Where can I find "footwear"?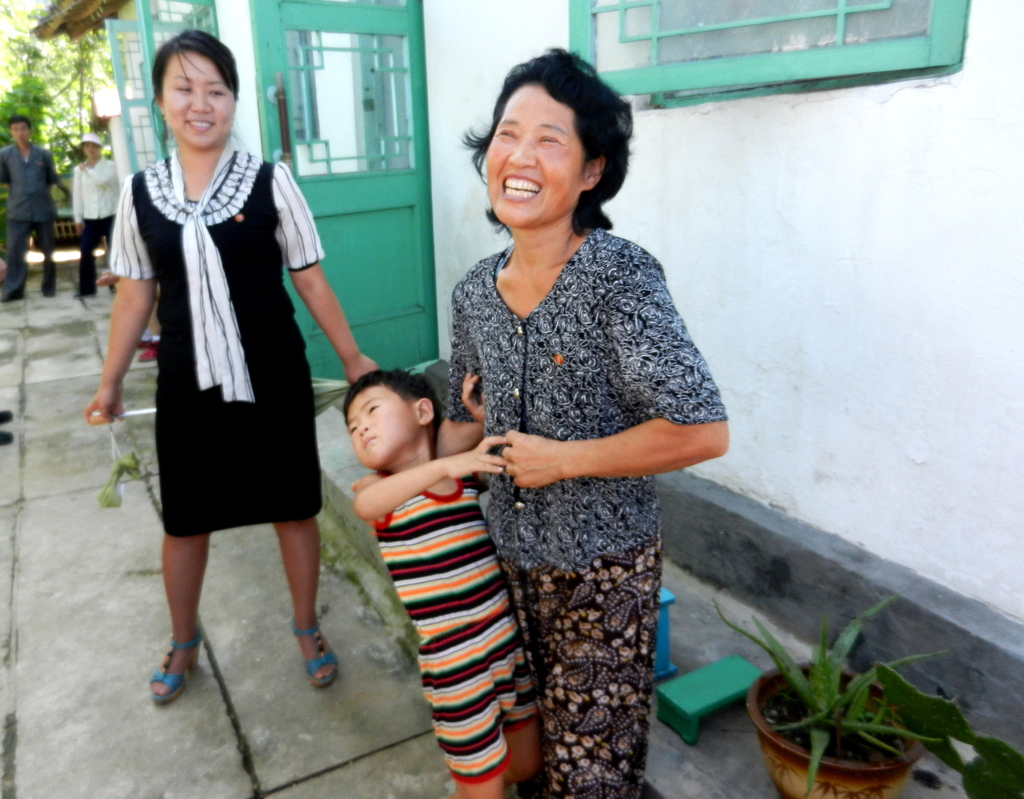
You can find it at 291:624:335:687.
